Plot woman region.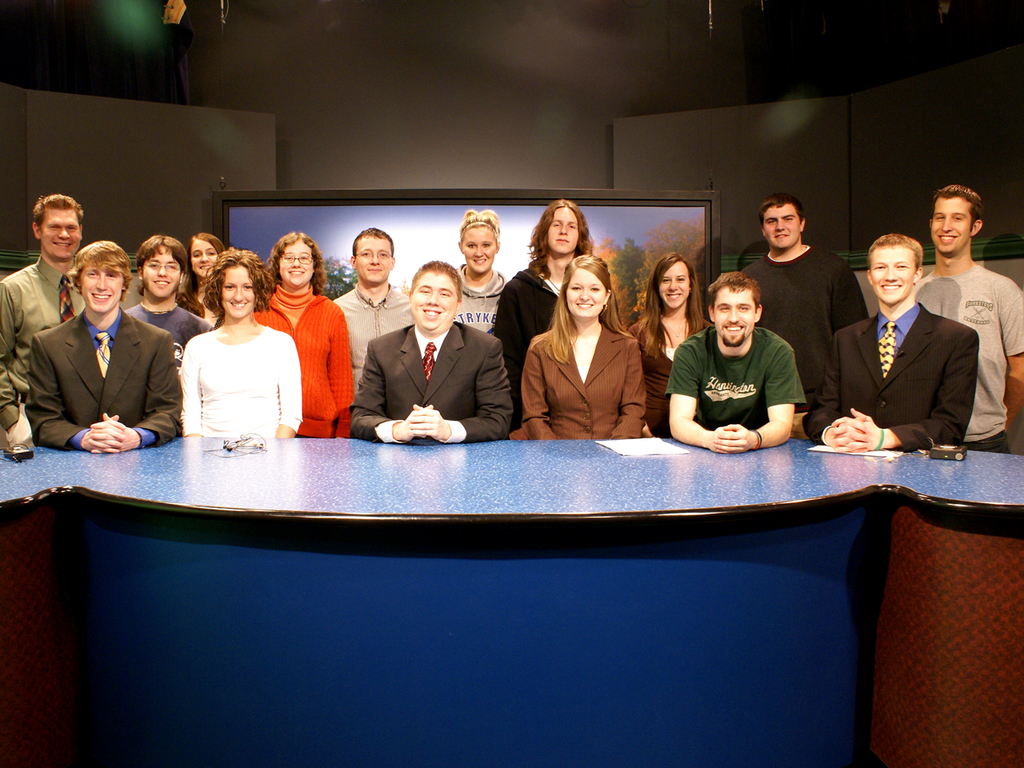
Plotted at select_region(451, 207, 511, 337).
